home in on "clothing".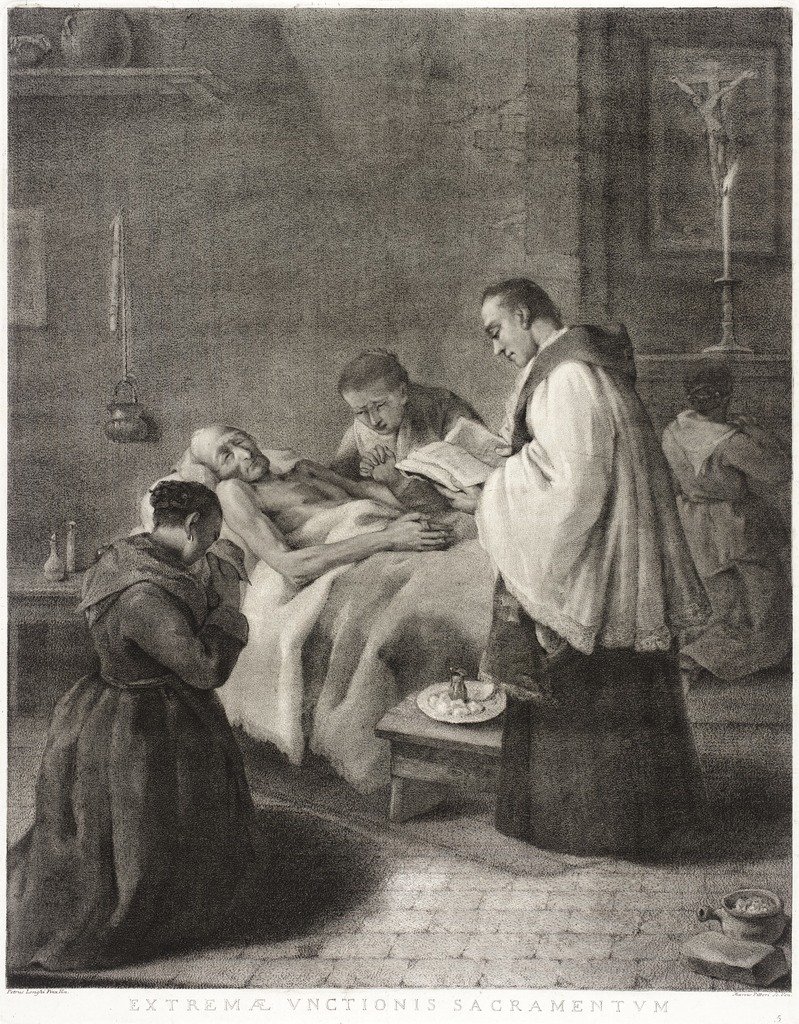
Homed in at <box>6,531,275,968</box>.
